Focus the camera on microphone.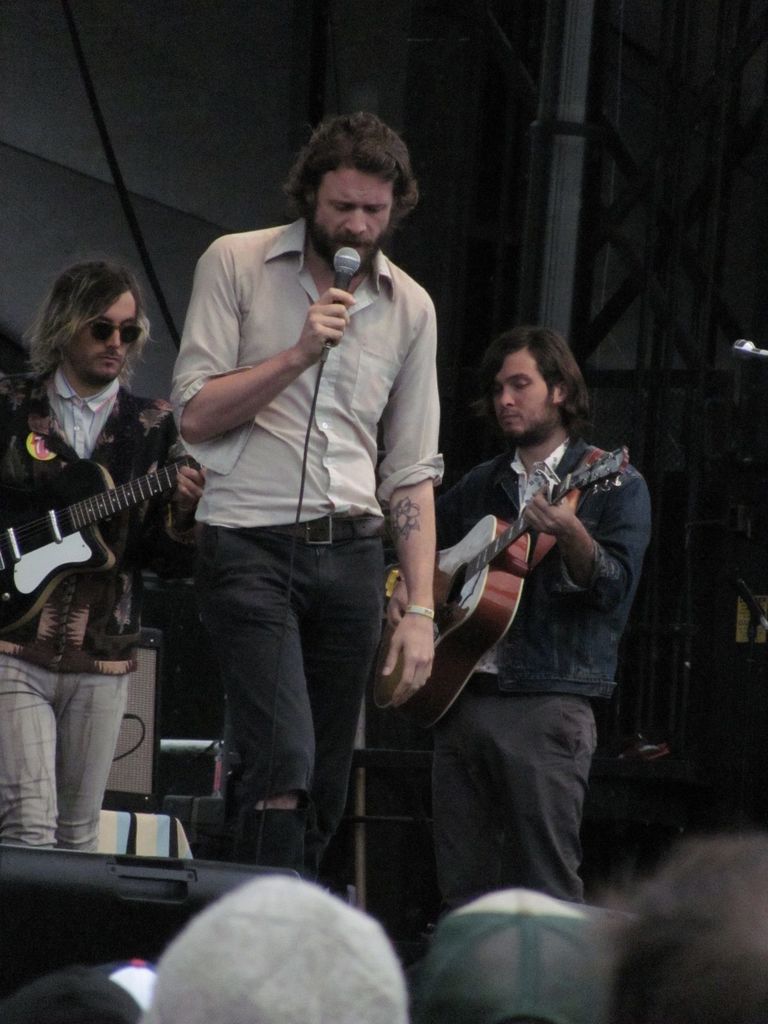
Focus region: l=330, t=248, r=366, b=338.
